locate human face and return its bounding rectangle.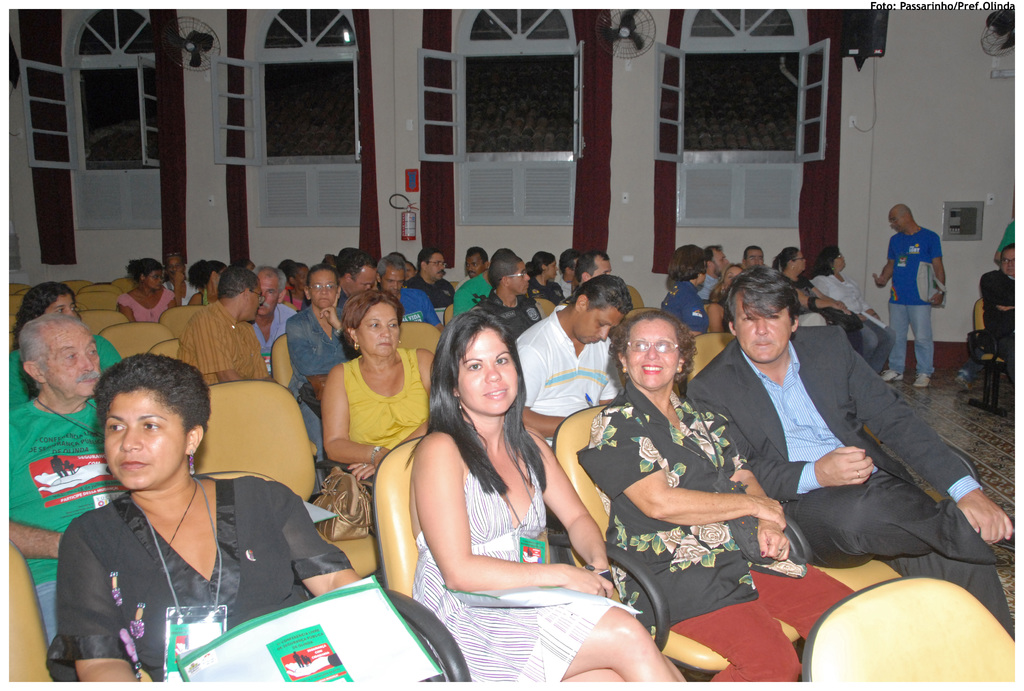
x1=996 y1=244 x2=1015 y2=273.
